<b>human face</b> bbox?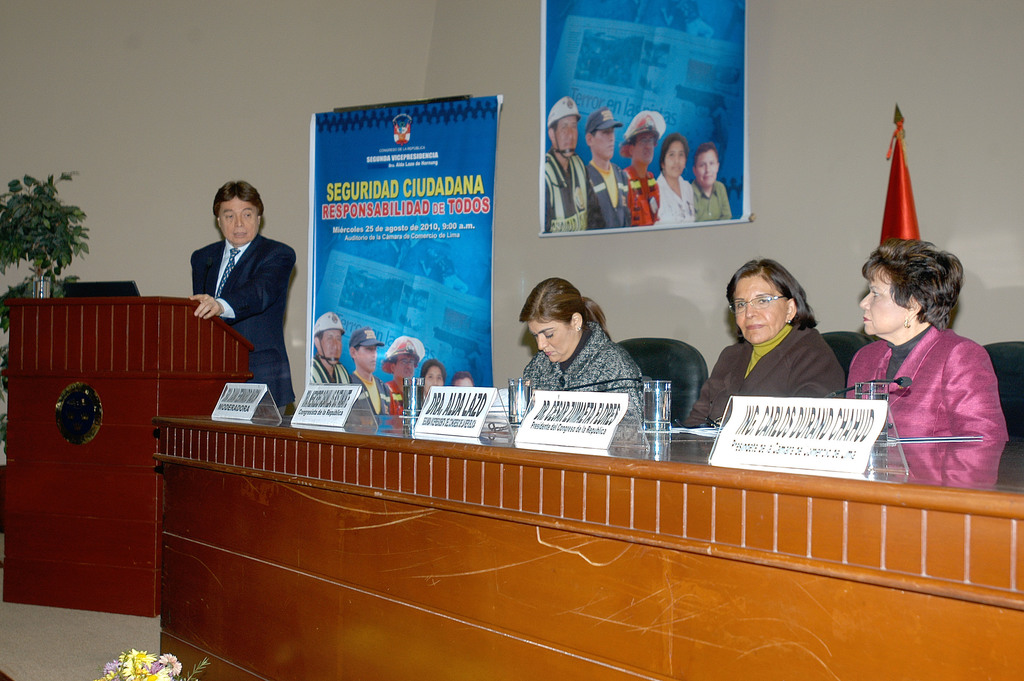
BBox(394, 356, 414, 382)
